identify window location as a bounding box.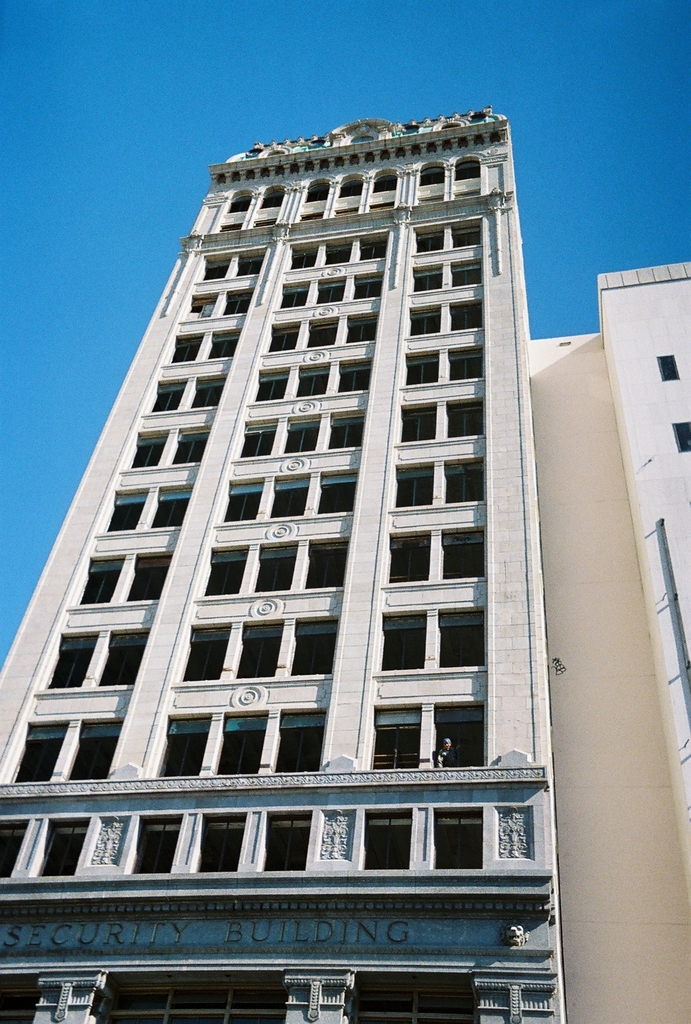
(x1=205, y1=259, x2=232, y2=279).
